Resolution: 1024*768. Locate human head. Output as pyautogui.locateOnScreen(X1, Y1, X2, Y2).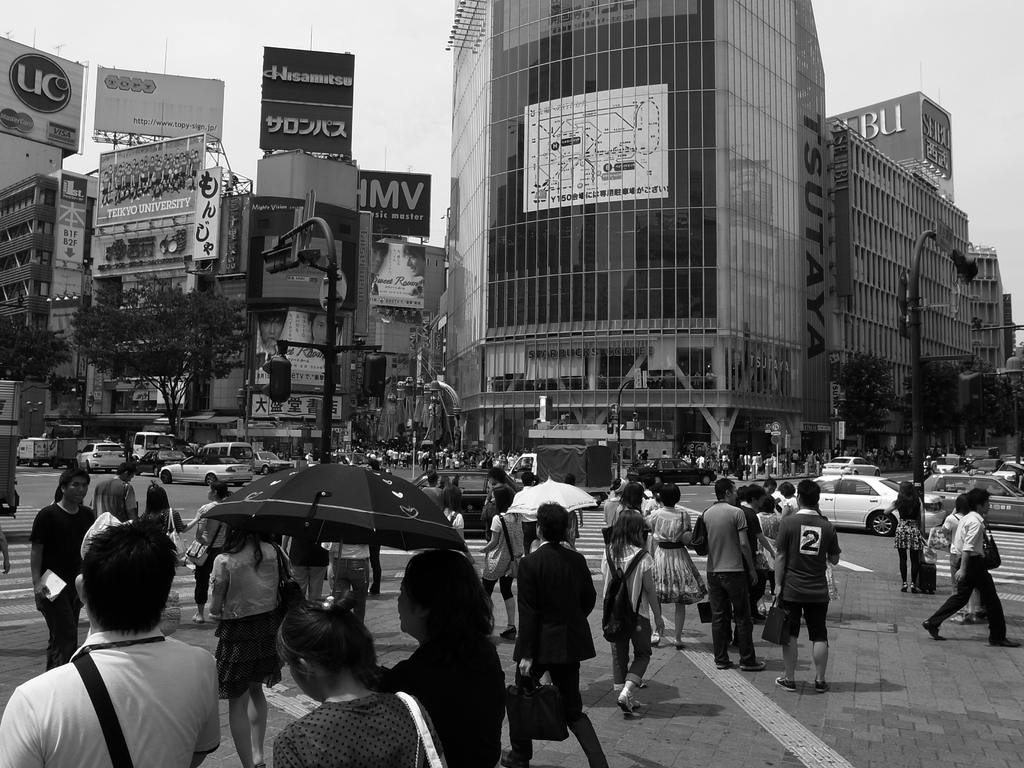
pyautogui.locateOnScreen(145, 483, 169, 509).
